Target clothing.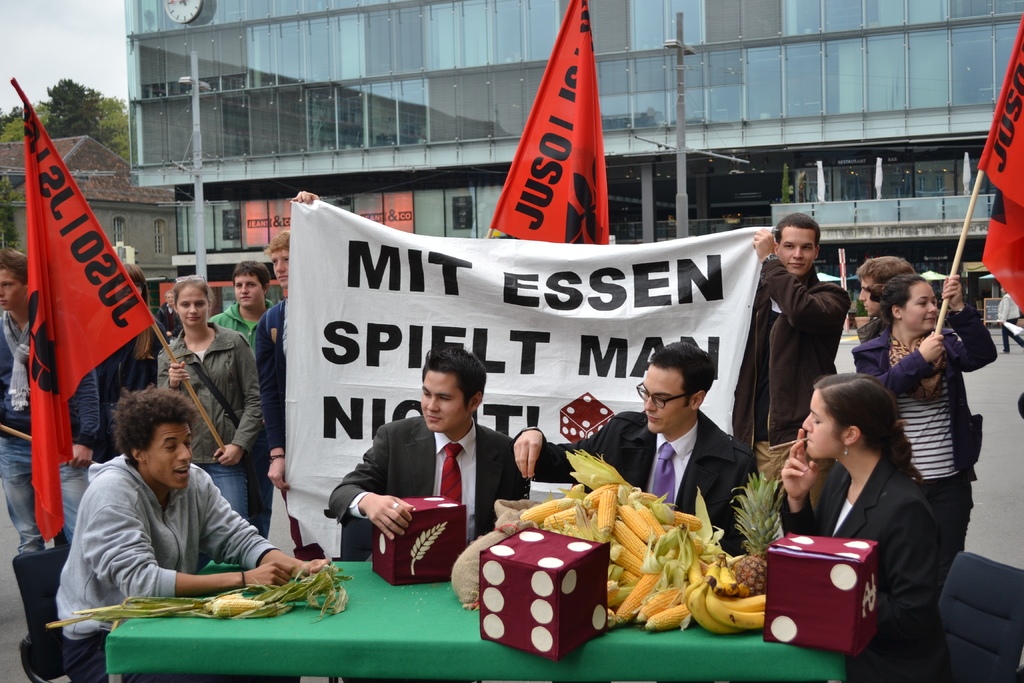
Target region: {"left": 52, "top": 434, "right": 299, "bottom": 630}.
